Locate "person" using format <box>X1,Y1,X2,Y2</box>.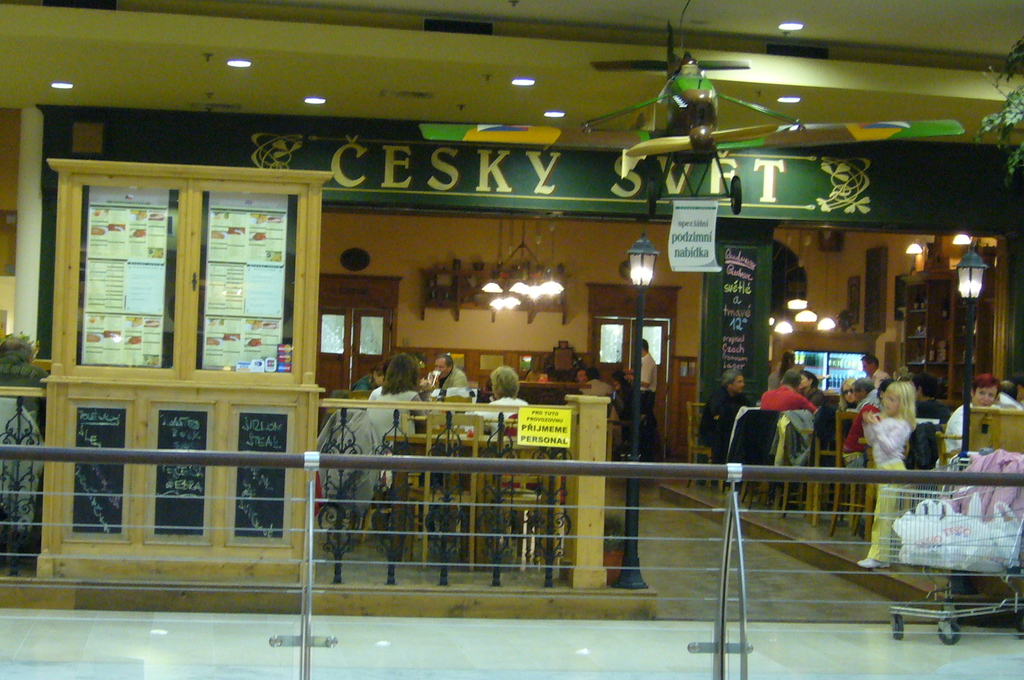
<box>840,380,854,412</box>.
